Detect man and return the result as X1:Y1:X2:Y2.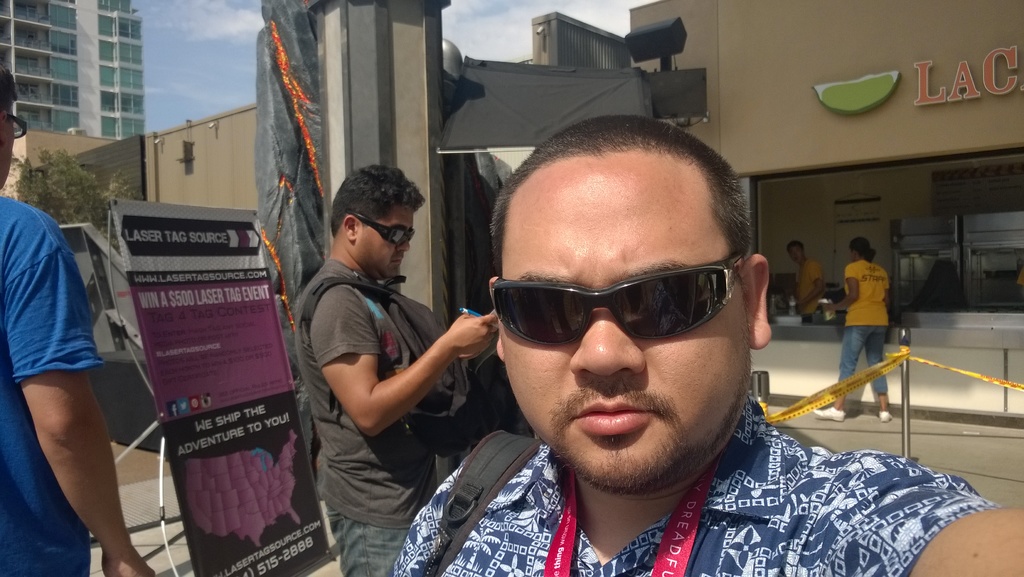
787:242:821:326.
